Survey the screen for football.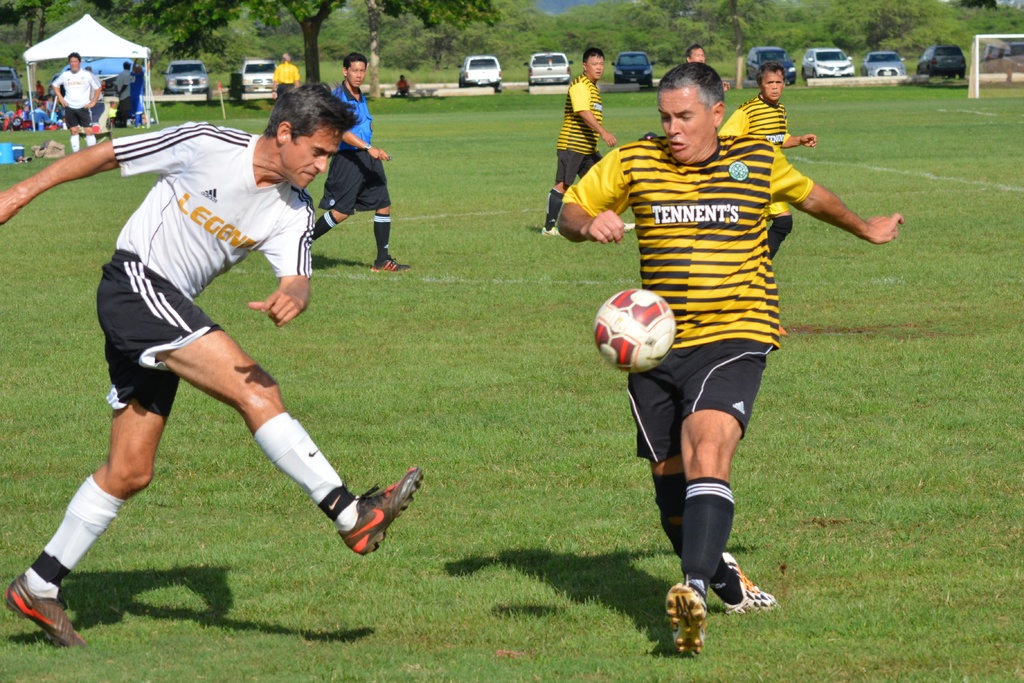
Survey found: 590, 288, 682, 377.
